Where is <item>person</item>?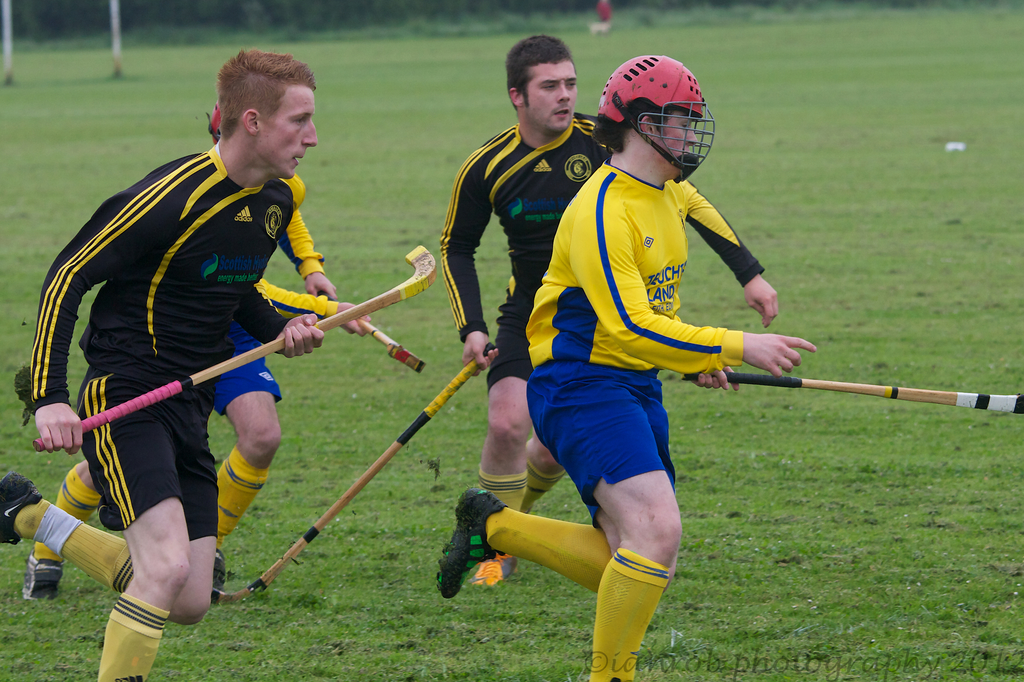
box(433, 26, 614, 590).
